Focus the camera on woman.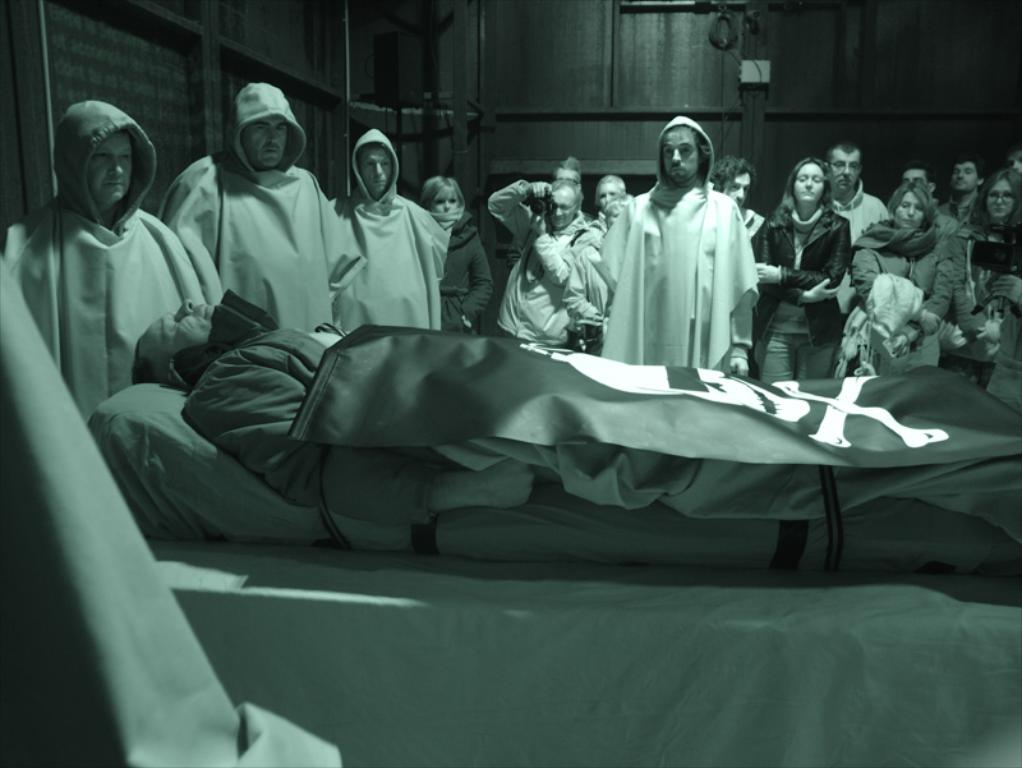
Focus region: region(413, 179, 498, 340).
